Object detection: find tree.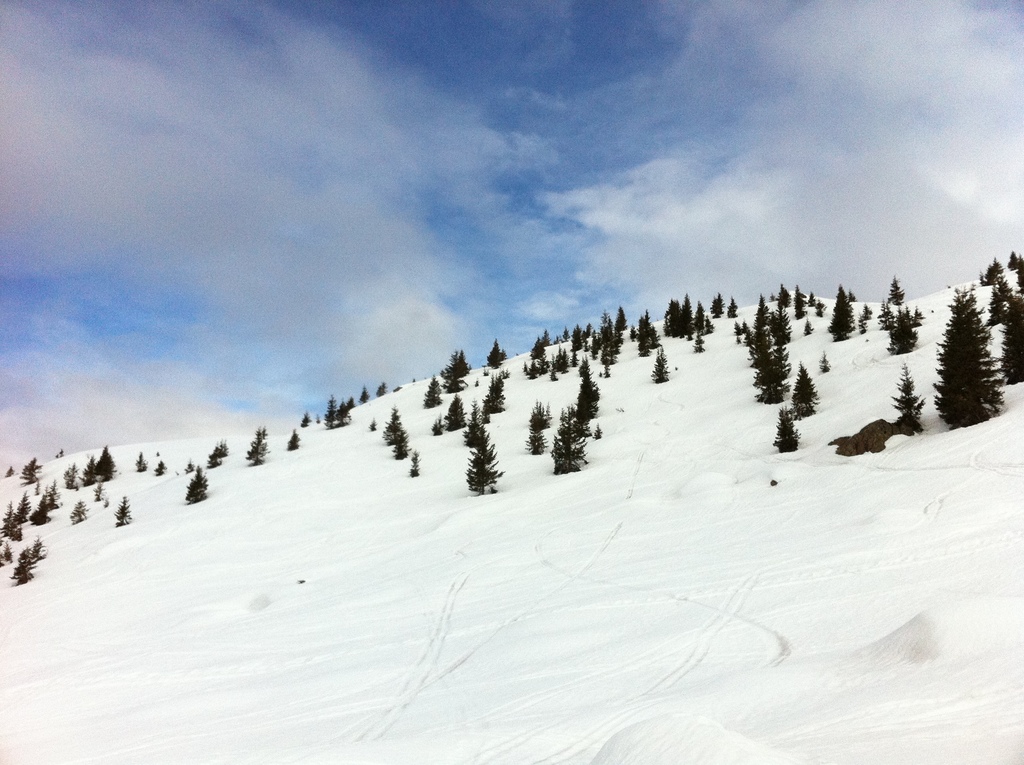
pyautogui.locateOnScreen(816, 346, 833, 376).
